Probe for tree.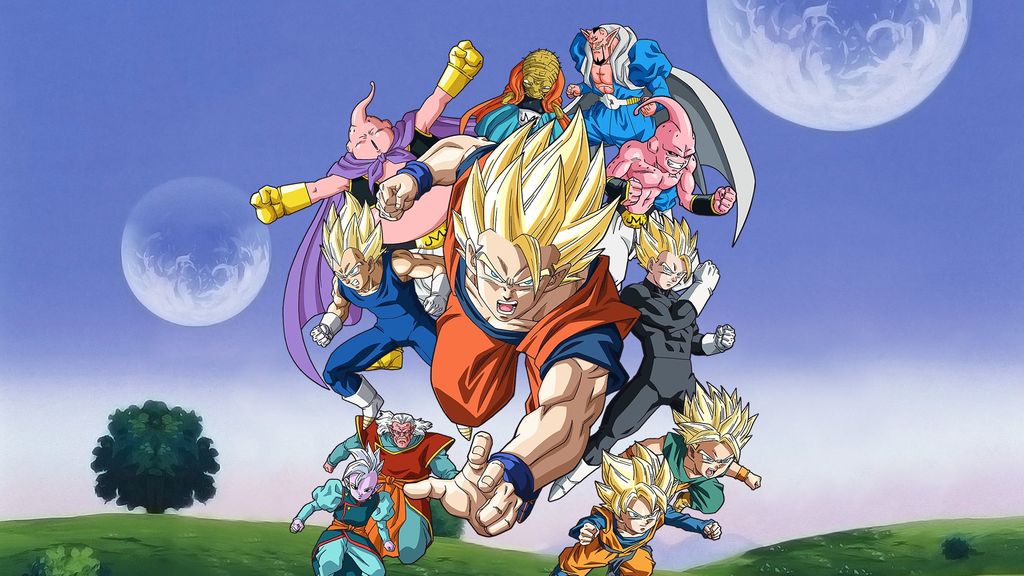
Probe result: detection(941, 533, 976, 564).
